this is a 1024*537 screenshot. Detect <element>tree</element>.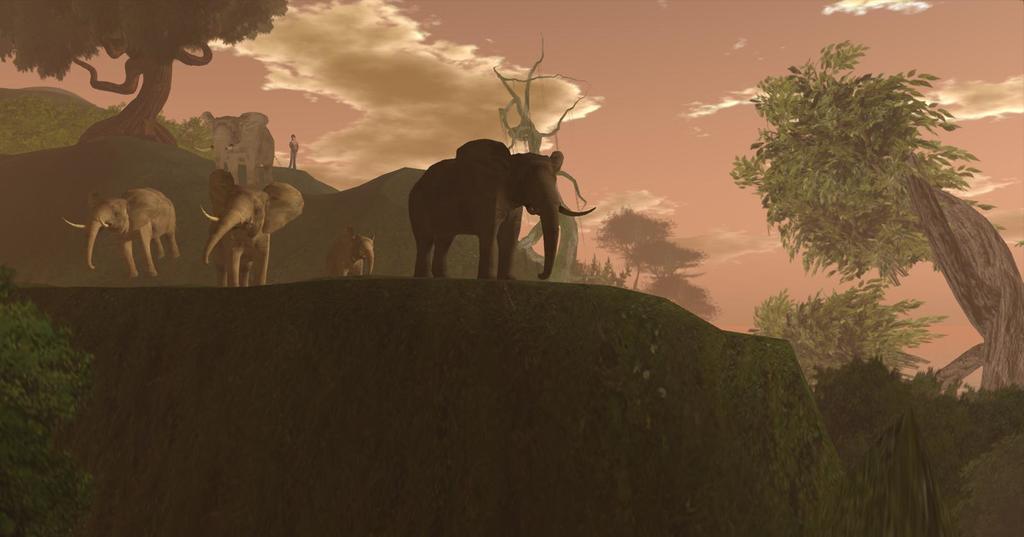
BBox(956, 385, 1023, 454).
